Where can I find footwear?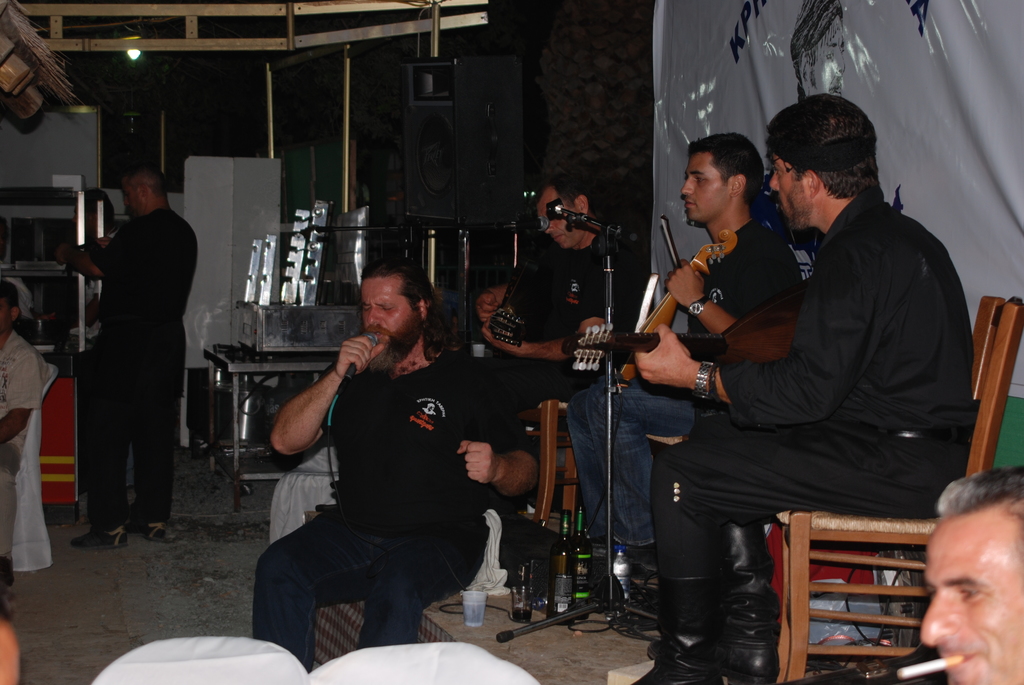
You can find it at [636, 576, 724, 684].
